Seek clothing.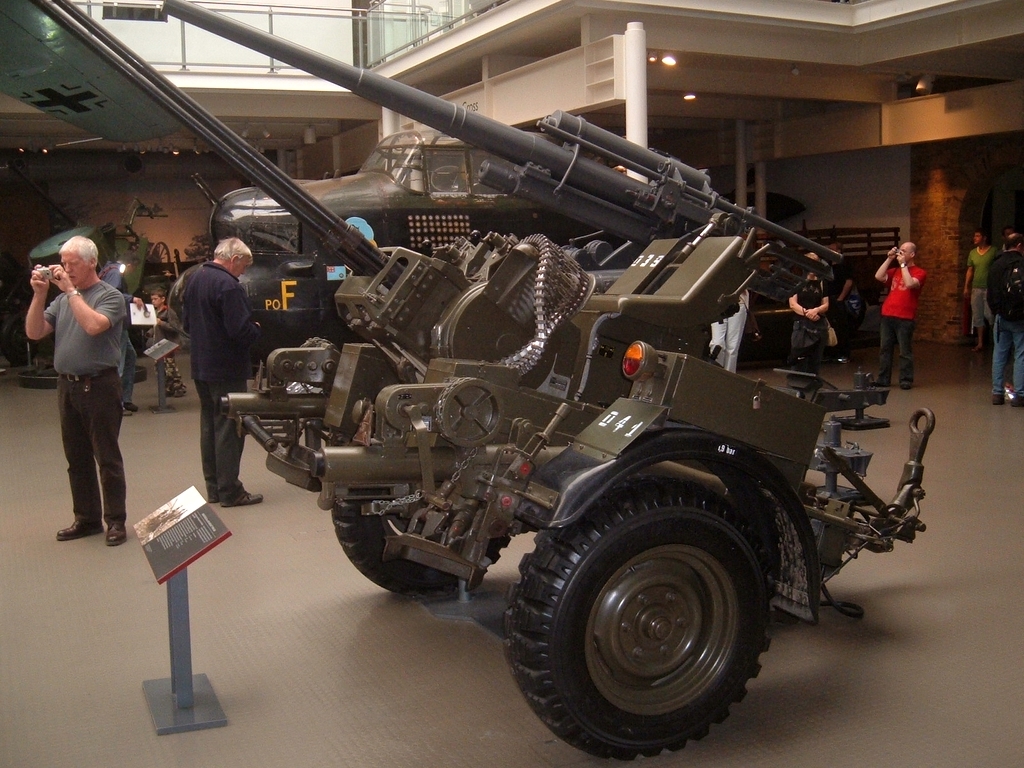
box(35, 273, 128, 527).
